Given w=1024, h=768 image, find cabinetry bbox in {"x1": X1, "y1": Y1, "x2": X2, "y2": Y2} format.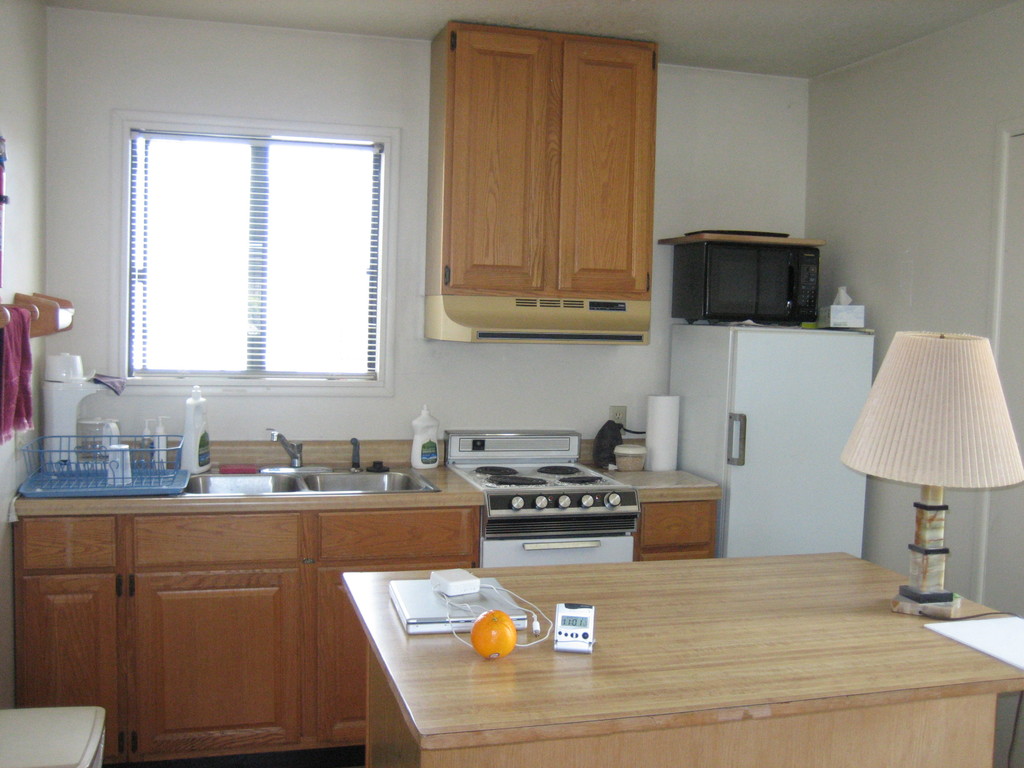
{"x1": 442, "y1": 33, "x2": 555, "y2": 300}.
